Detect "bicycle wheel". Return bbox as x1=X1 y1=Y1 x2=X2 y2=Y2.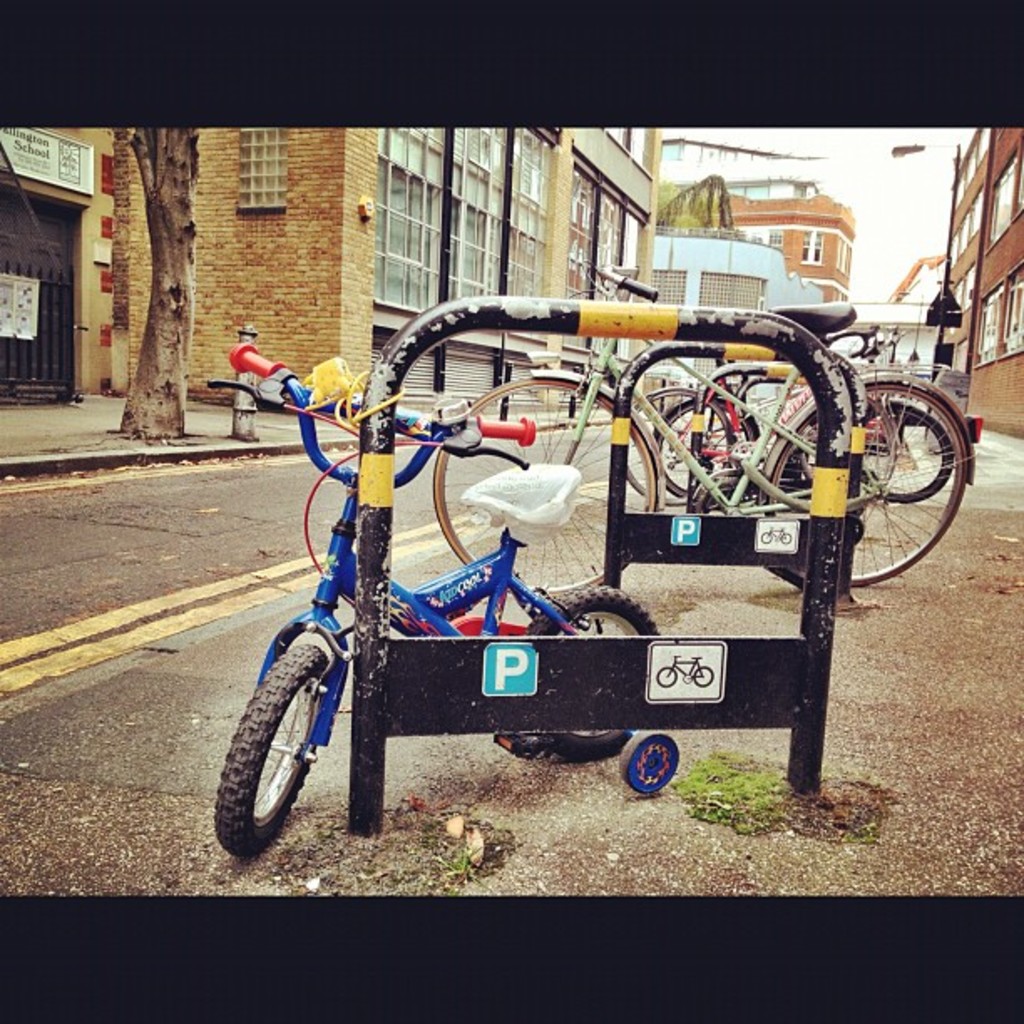
x1=760 y1=373 x2=969 y2=587.
